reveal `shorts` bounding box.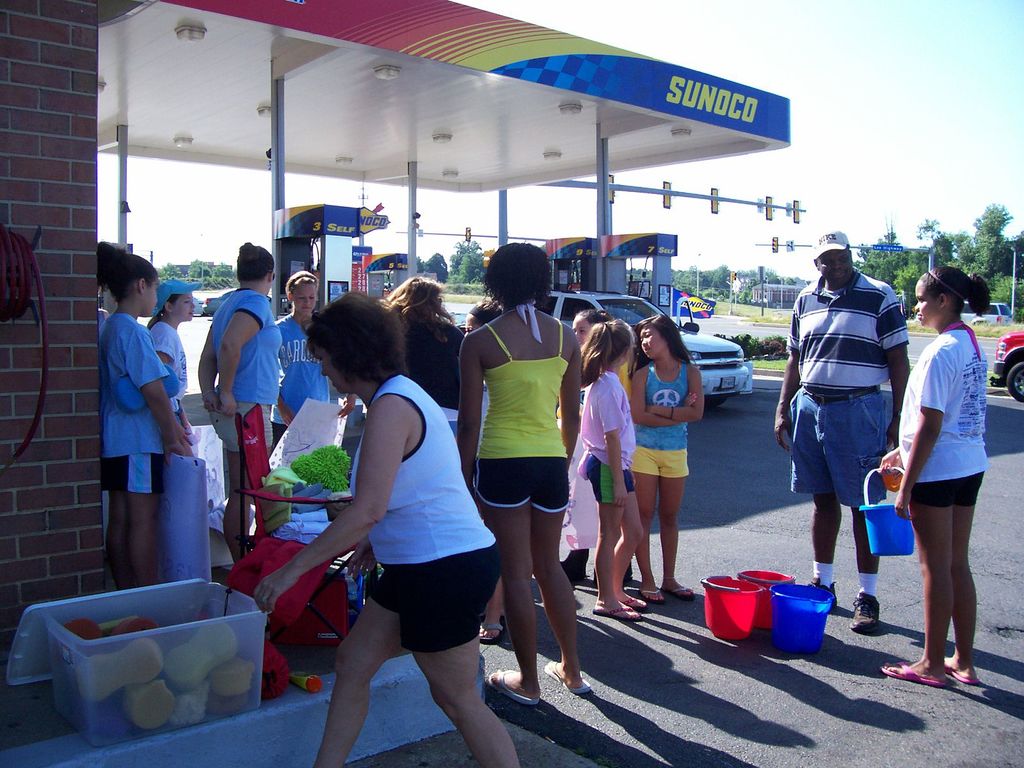
Revealed: BBox(374, 543, 502, 652).
